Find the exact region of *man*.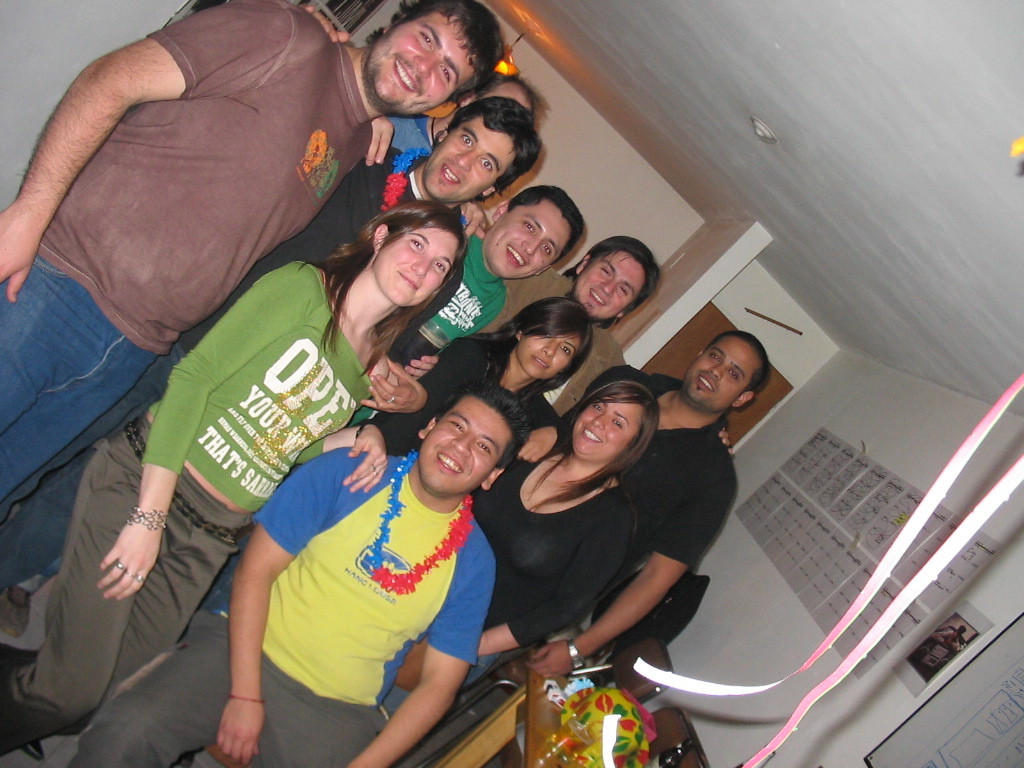
Exact region: box(348, 202, 731, 446).
